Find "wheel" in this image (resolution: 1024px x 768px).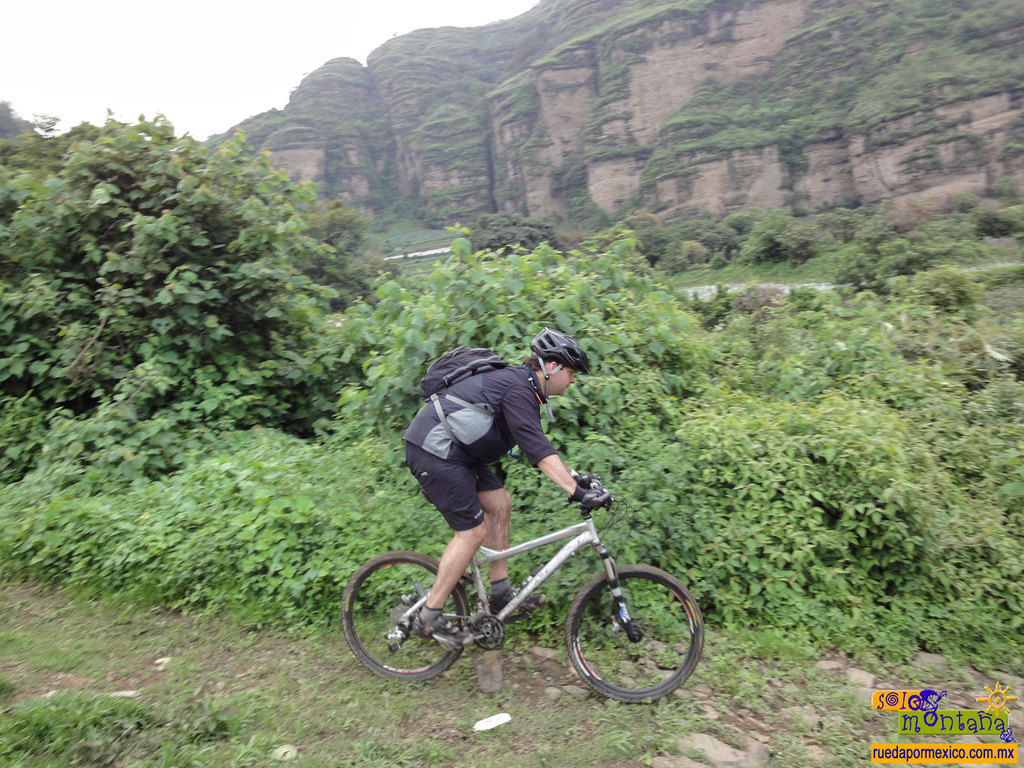
341/545/474/685.
